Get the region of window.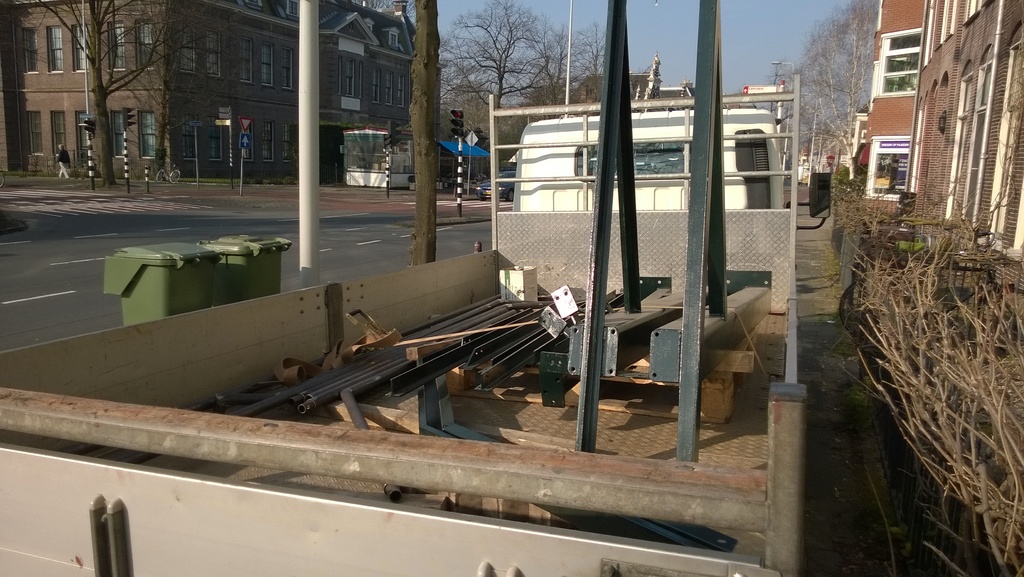
bbox=(282, 122, 292, 165).
